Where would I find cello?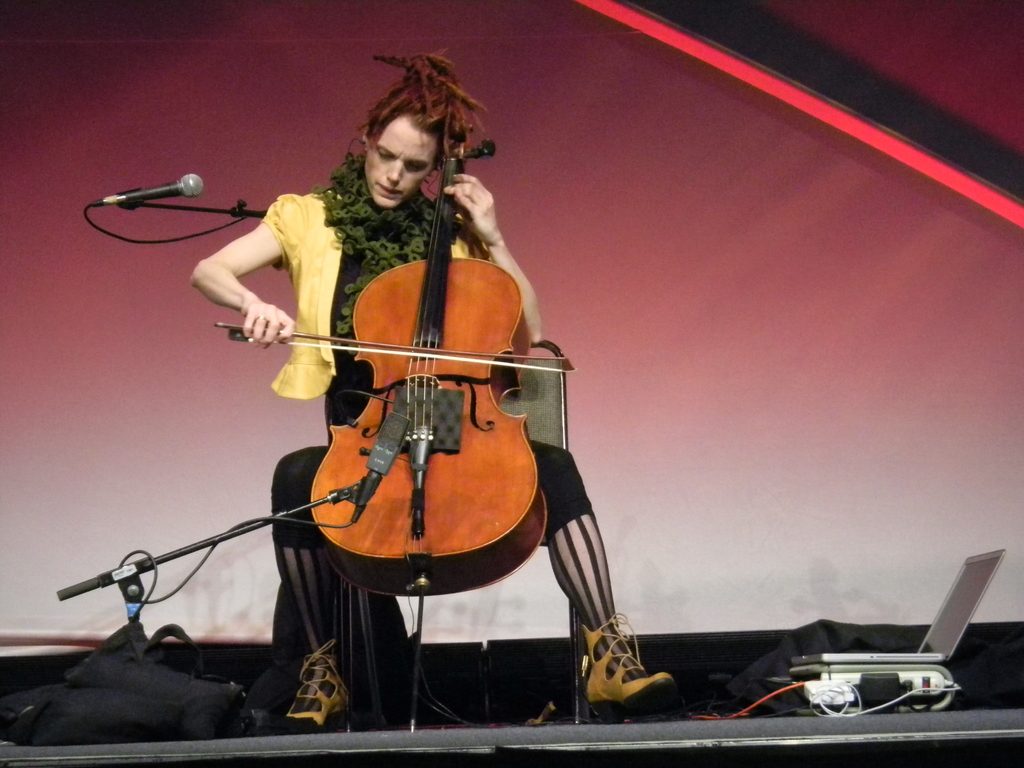
At 214, 132, 577, 729.
